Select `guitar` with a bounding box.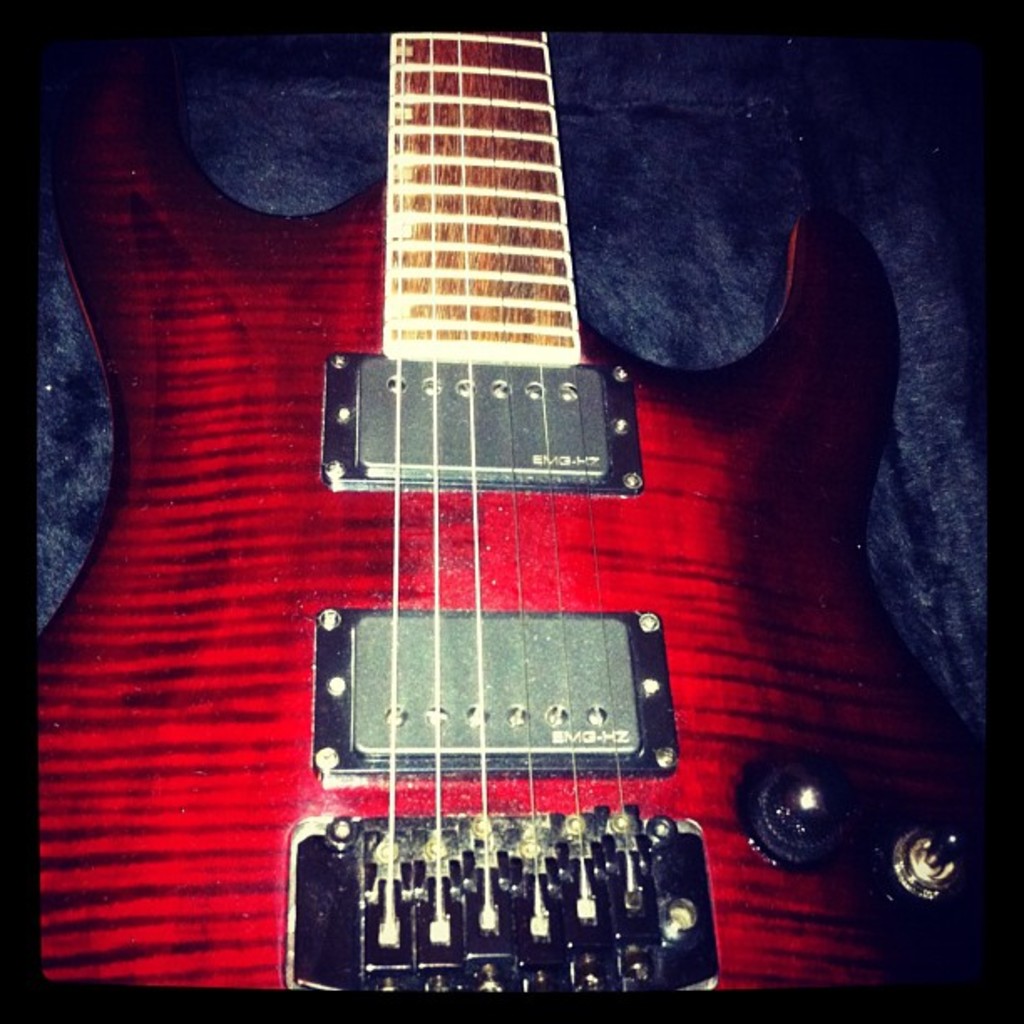
0,8,999,1001.
